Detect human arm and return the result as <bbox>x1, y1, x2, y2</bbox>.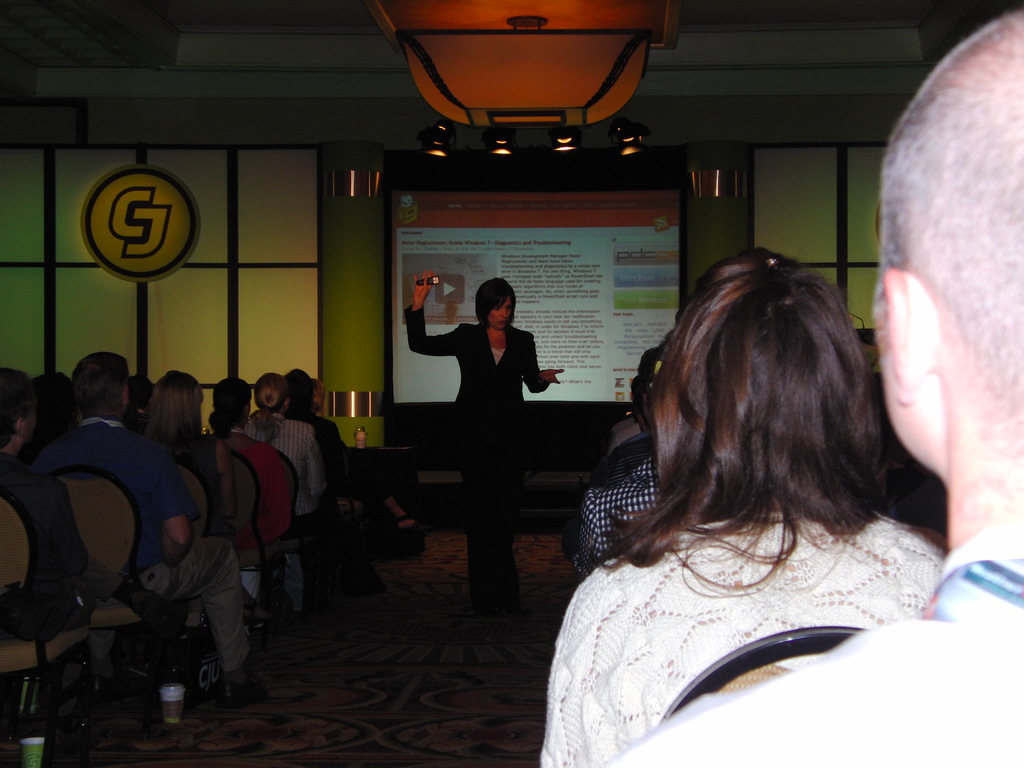
<bbox>217, 446, 239, 522</bbox>.
